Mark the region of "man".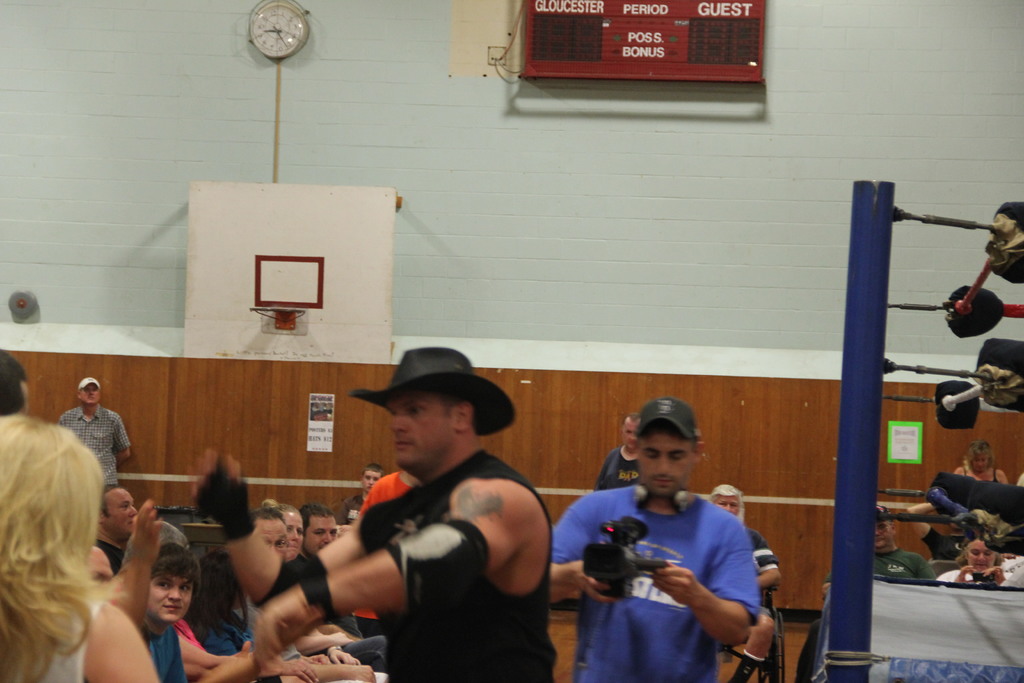
Region: <box>354,472,422,642</box>.
